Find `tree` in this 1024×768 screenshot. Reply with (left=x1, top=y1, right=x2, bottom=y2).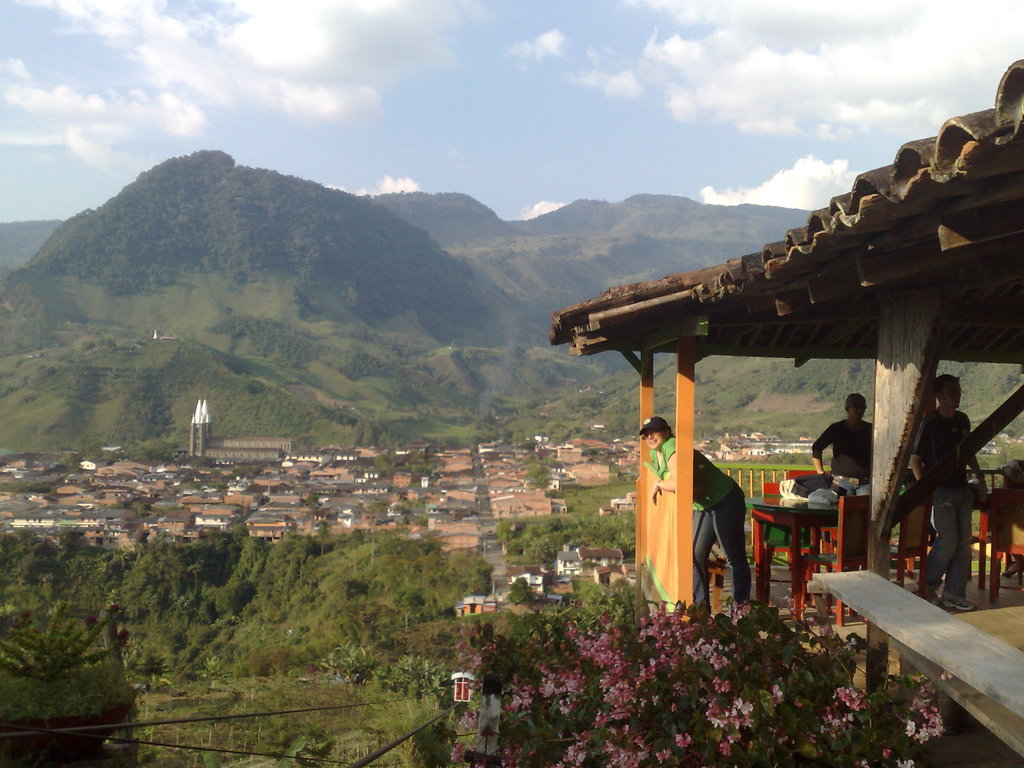
(left=607, top=416, right=628, bottom=440).
